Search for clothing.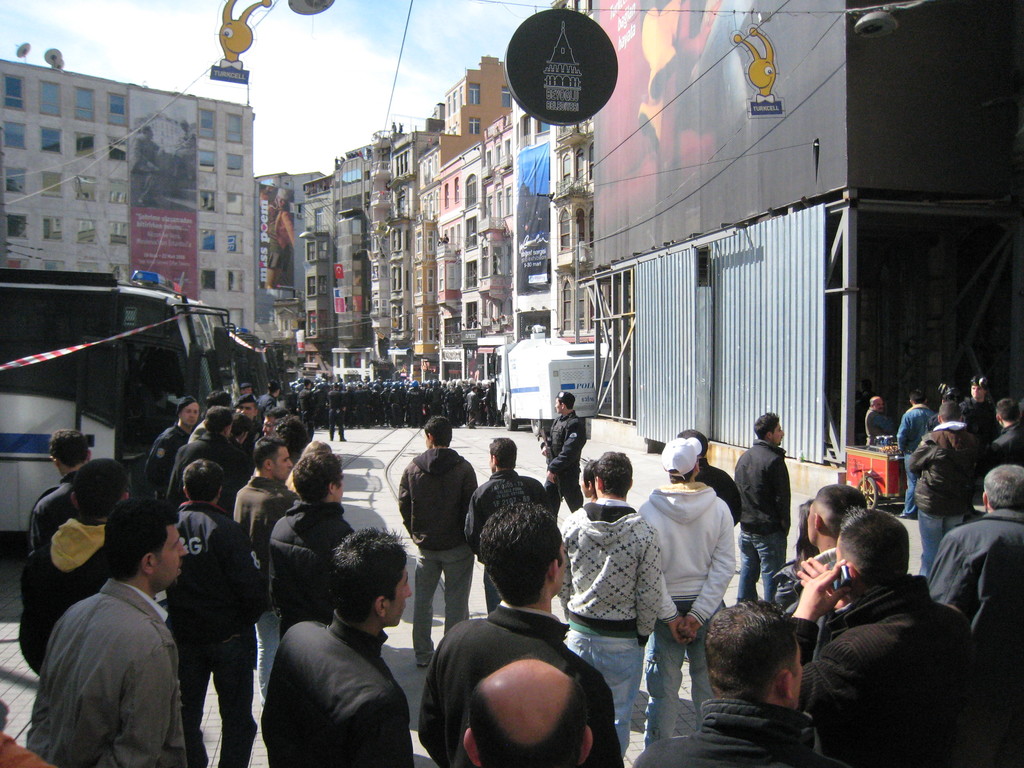
Found at Rect(259, 585, 431, 767).
